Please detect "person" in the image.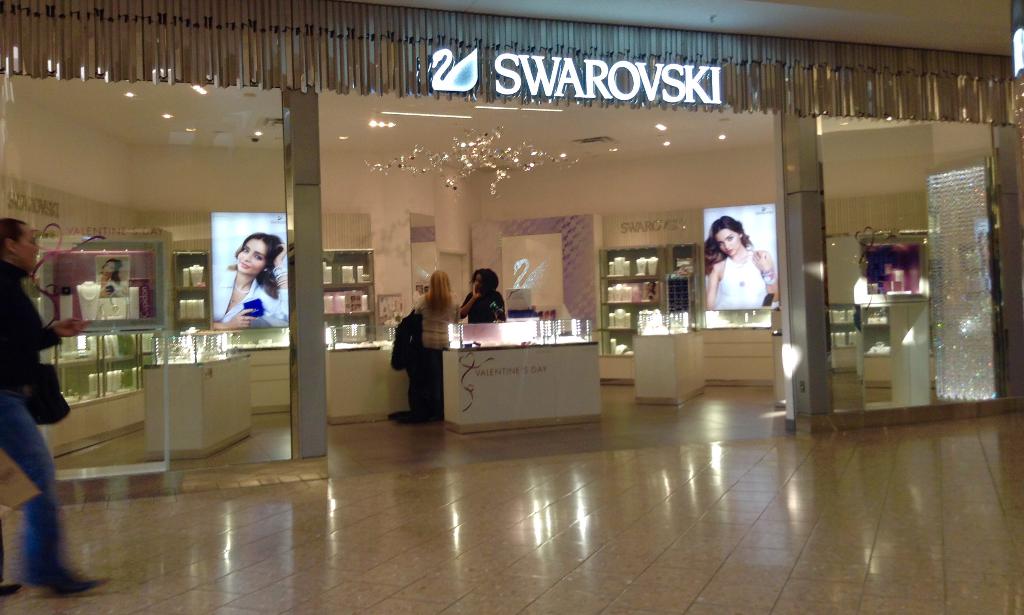
<region>216, 230, 291, 326</region>.
